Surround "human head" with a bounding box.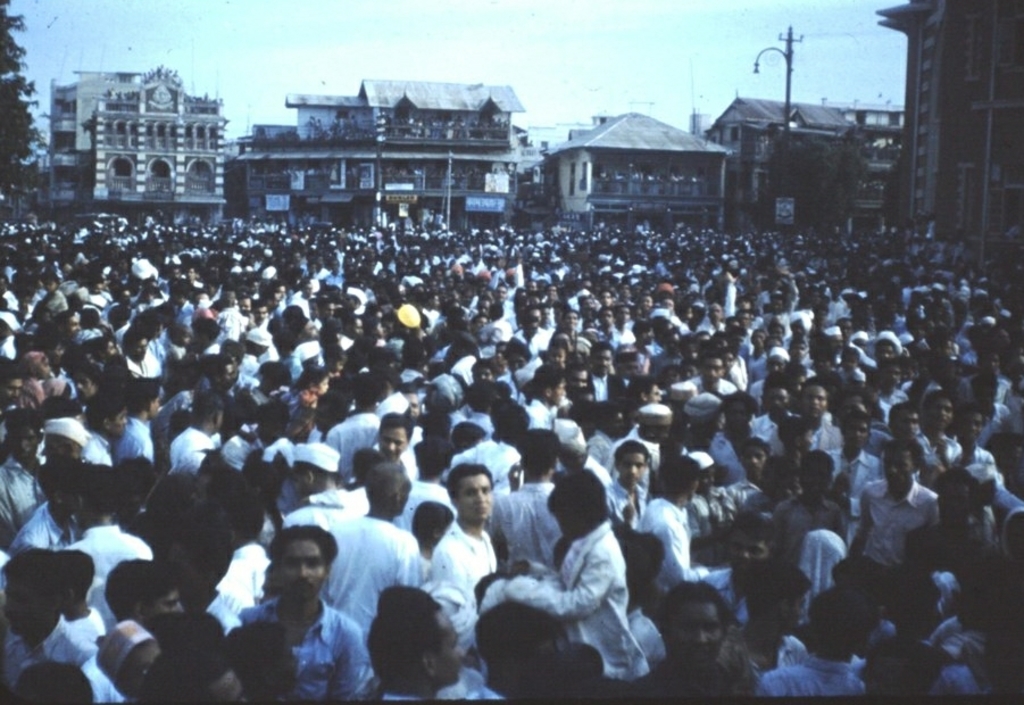
[x1=443, y1=454, x2=503, y2=525].
